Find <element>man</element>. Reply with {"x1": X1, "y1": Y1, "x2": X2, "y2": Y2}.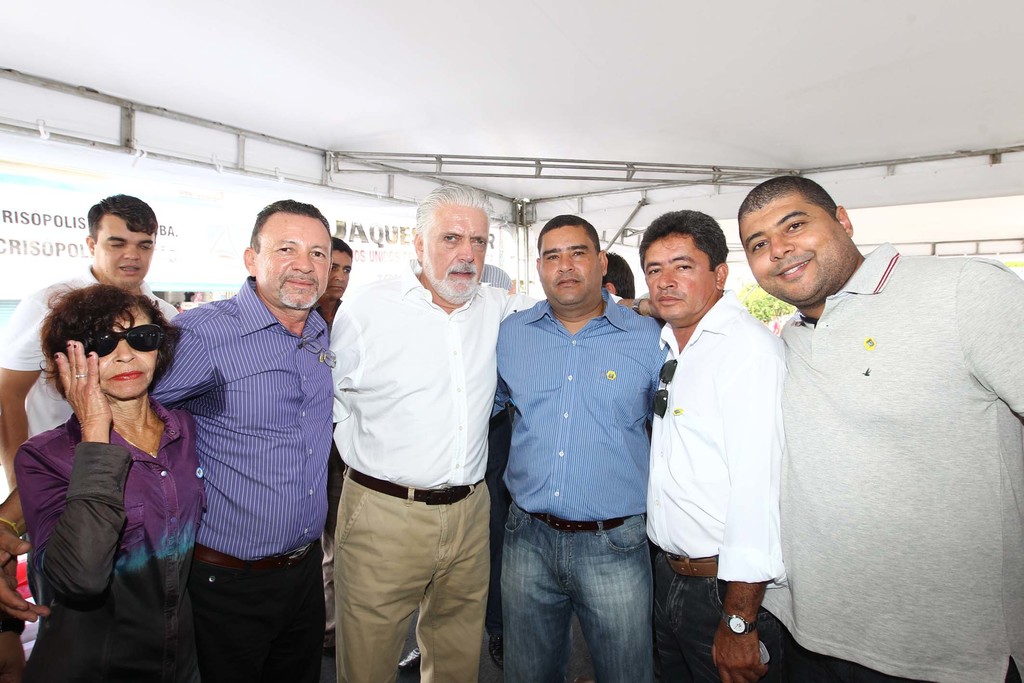
{"x1": 312, "y1": 238, "x2": 350, "y2": 325}.
